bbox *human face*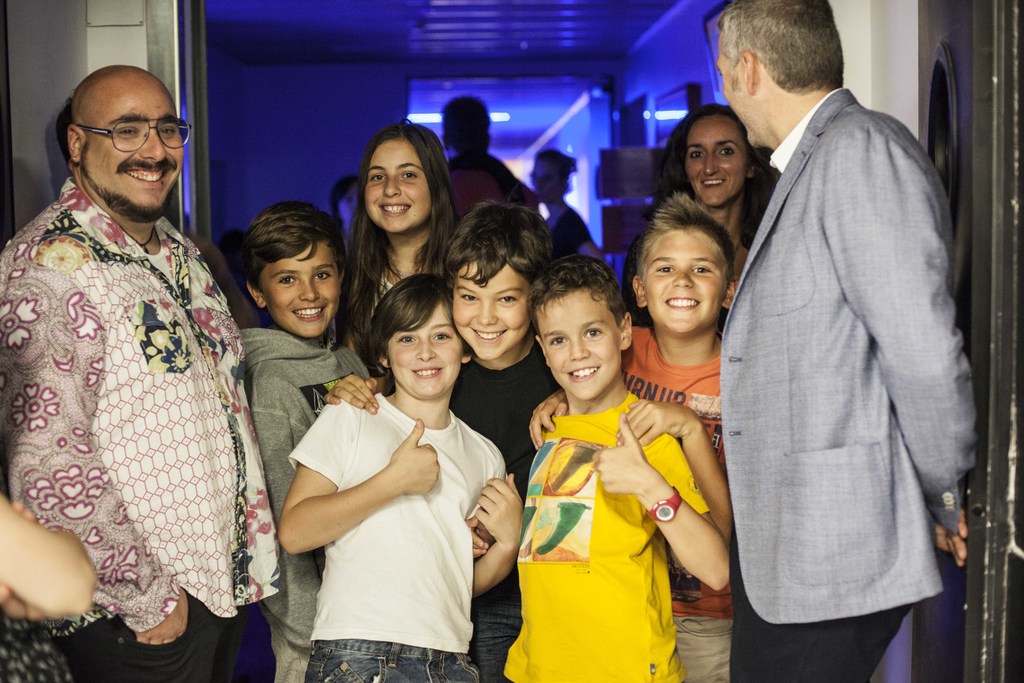
[left=366, top=137, right=430, bottom=231]
